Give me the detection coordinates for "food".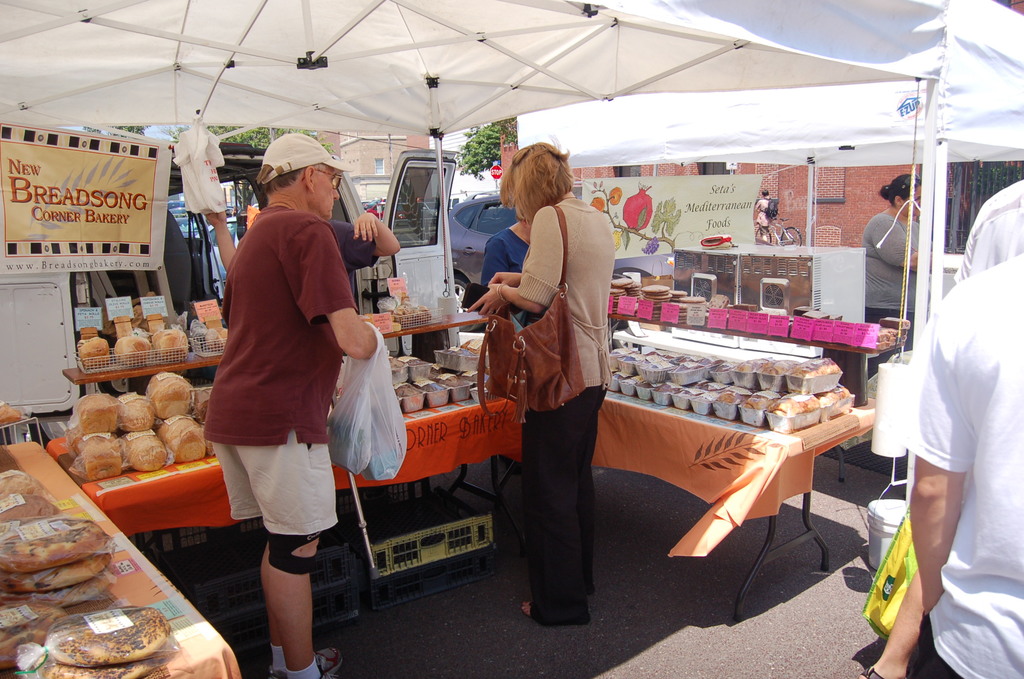
bbox=(784, 358, 847, 395).
